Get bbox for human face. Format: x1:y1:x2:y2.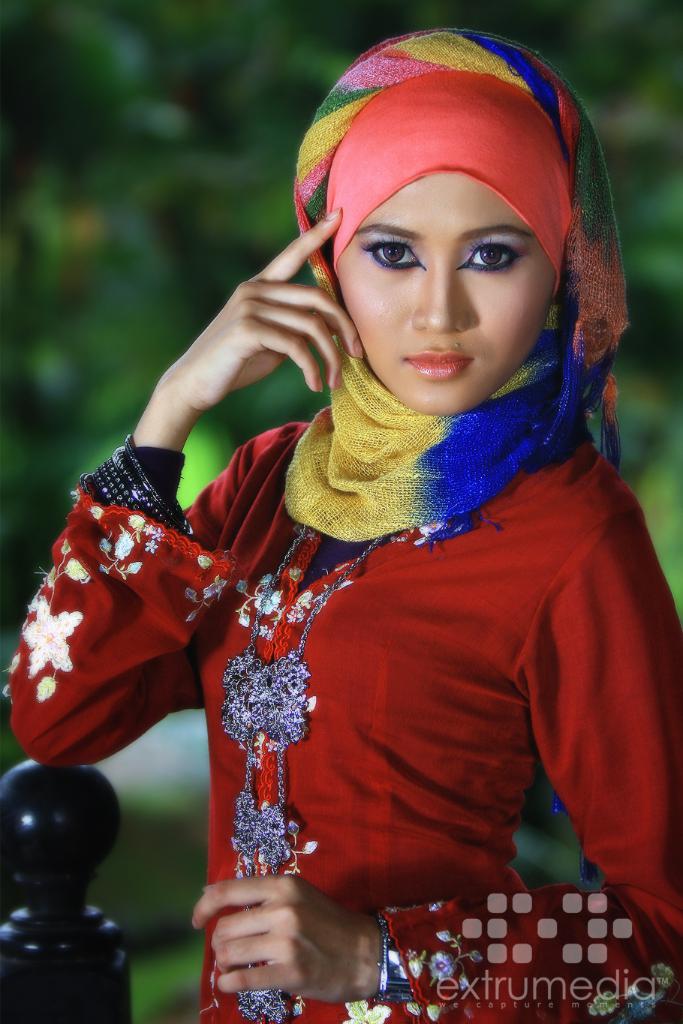
332:179:530:426.
